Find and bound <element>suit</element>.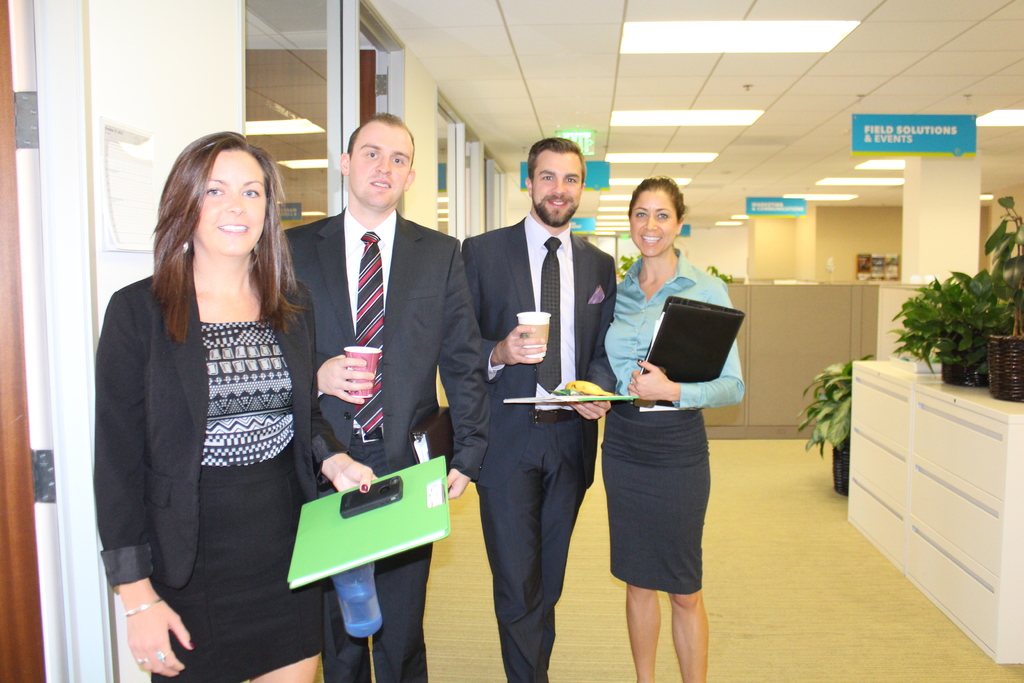
Bound: box(460, 145, 617, 664).
